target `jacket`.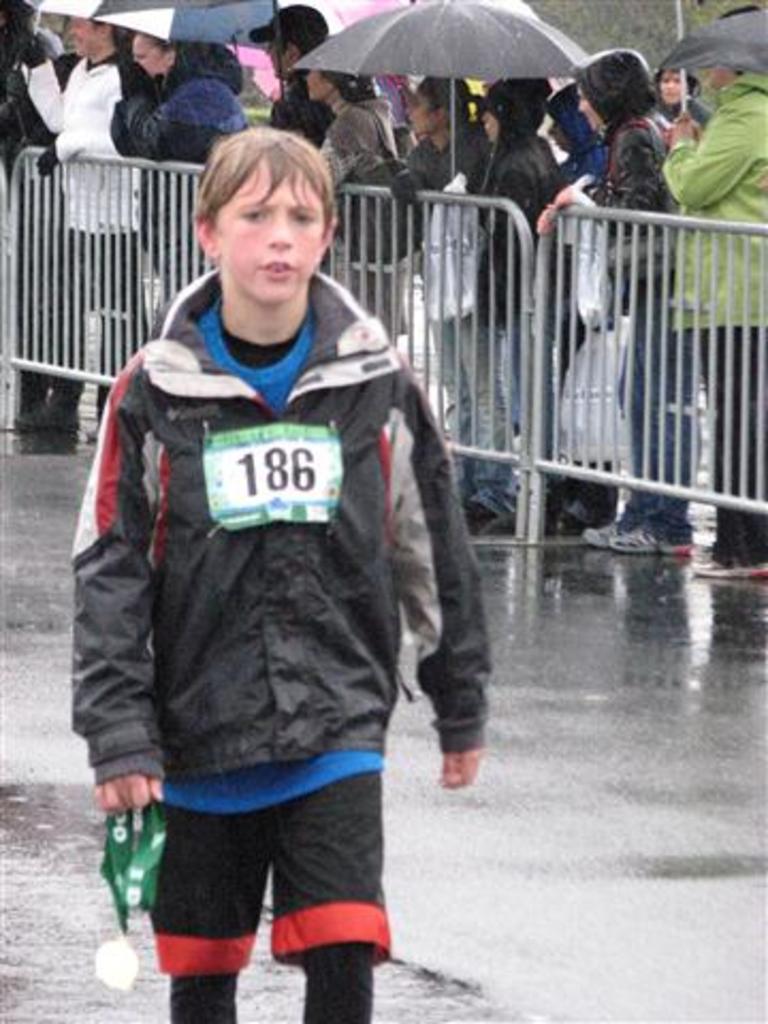
Target region: [left=55, top=181, right=484, bottom=843].
